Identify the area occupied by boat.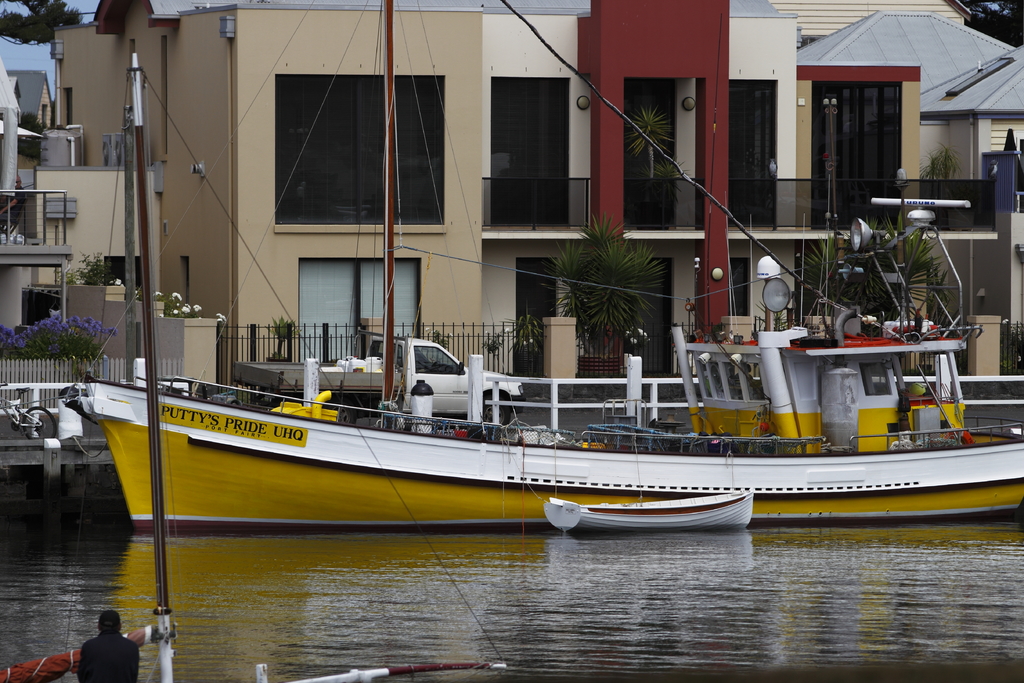
Area: 541,488,755,537.
